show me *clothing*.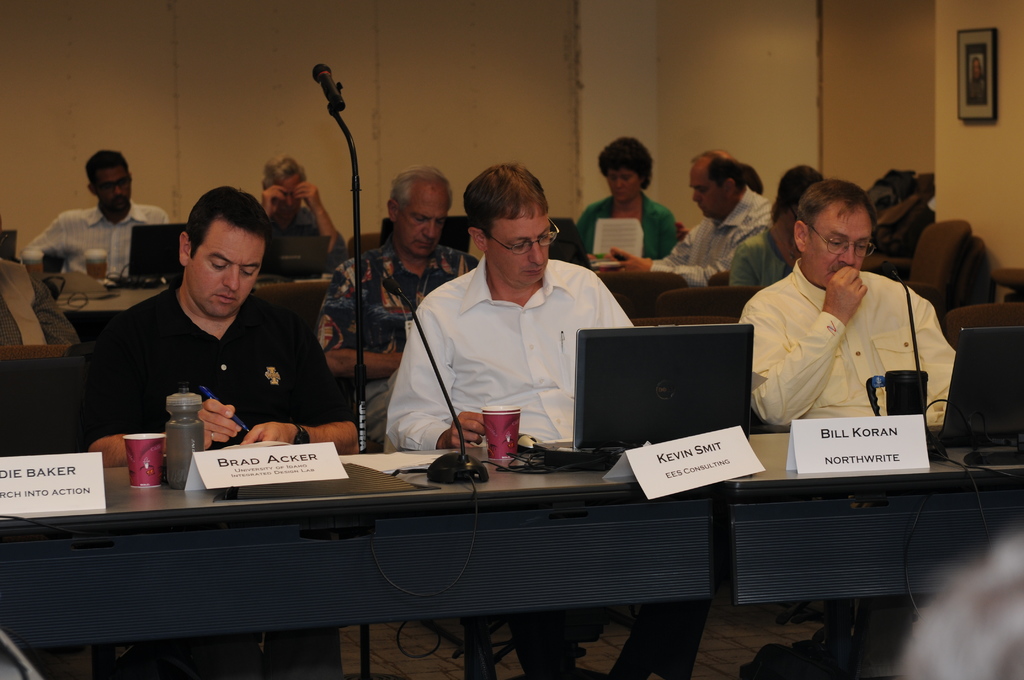
*clothing* is here: x1=510 y1=581 x2=705 y2=679.
